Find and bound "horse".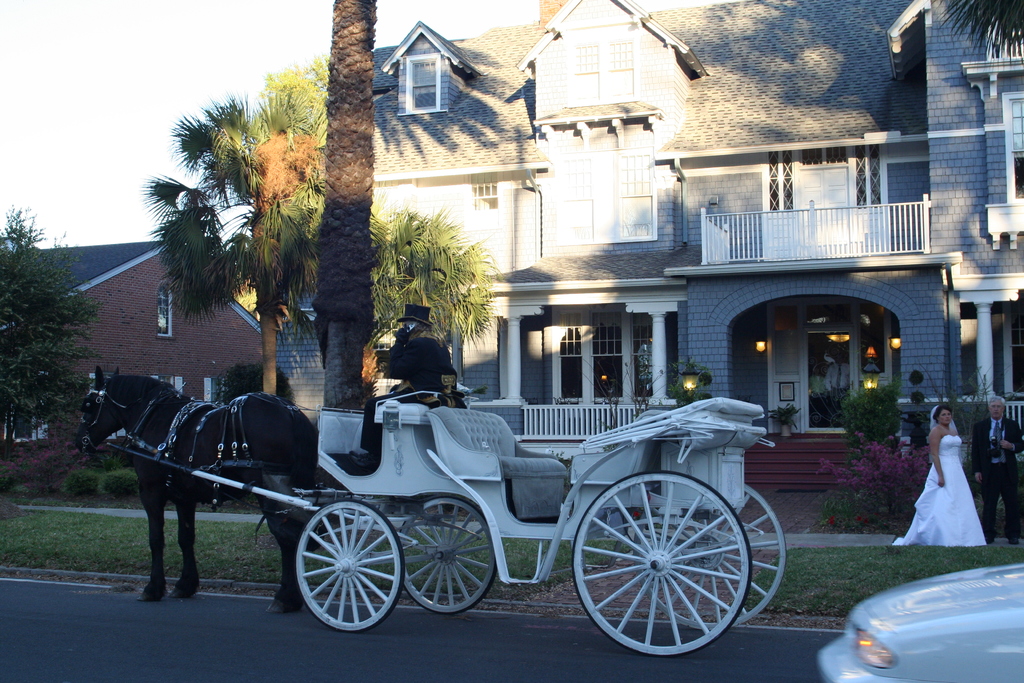
Bound: (76, 361, 320, 609).
